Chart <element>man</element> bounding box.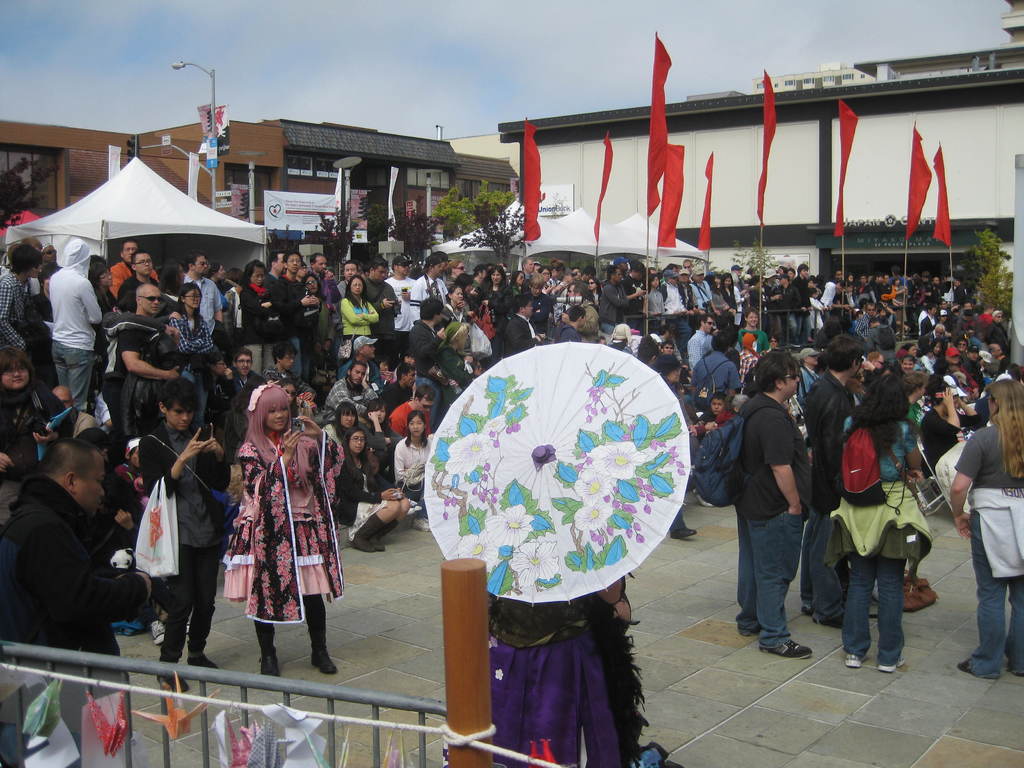
Charted: bbox=(506, 298, 540, 353).
